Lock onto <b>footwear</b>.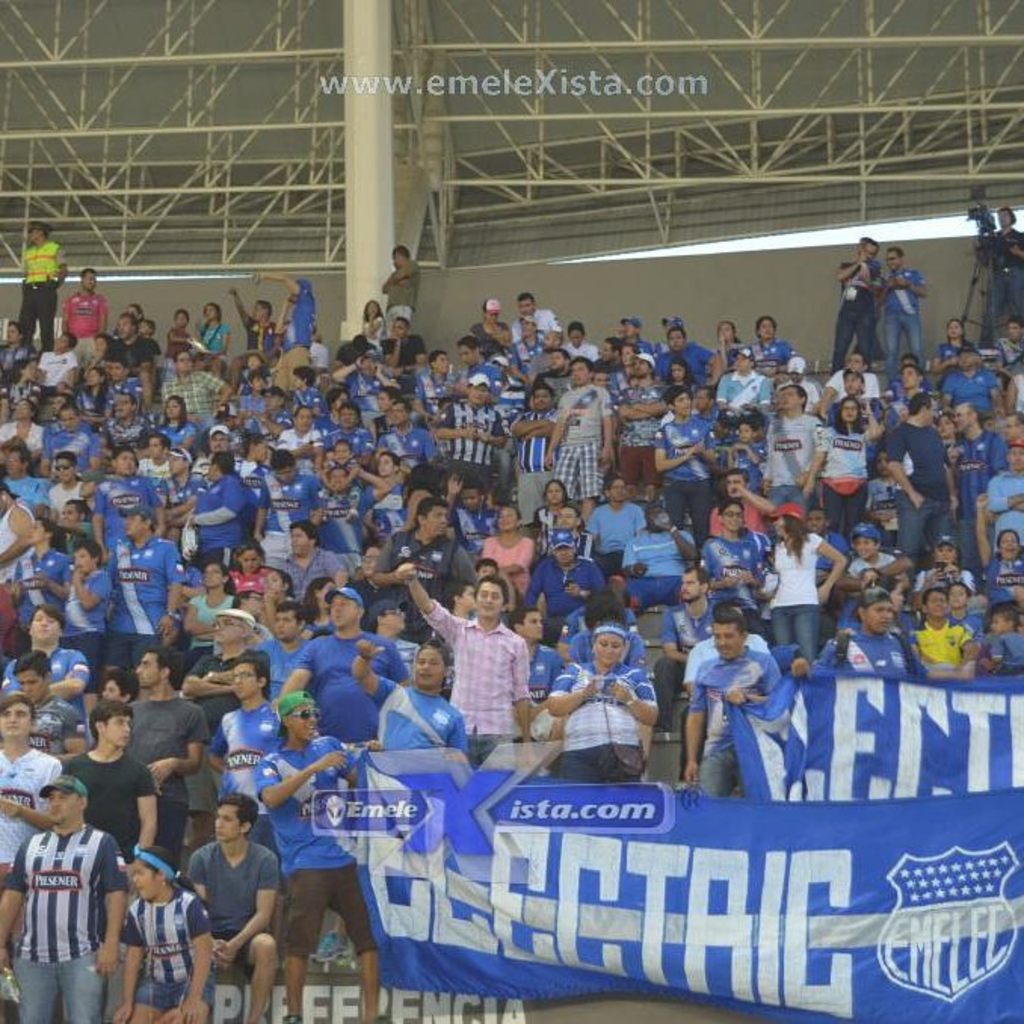
Locked: 276 1015 299 1022.
